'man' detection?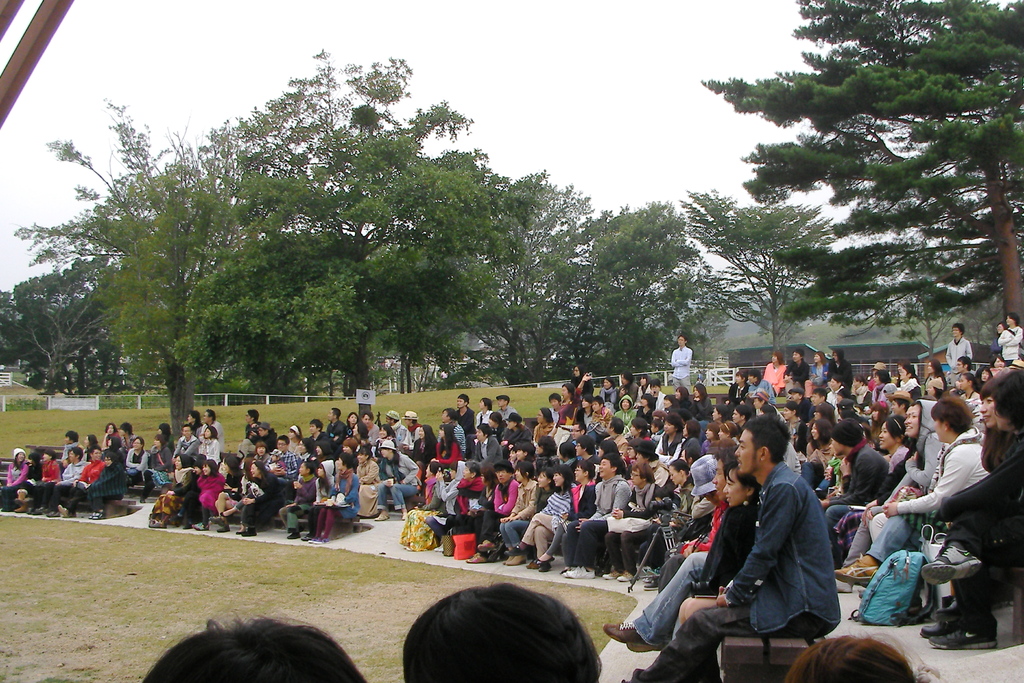
BBox(947, 355, 979, 393)
